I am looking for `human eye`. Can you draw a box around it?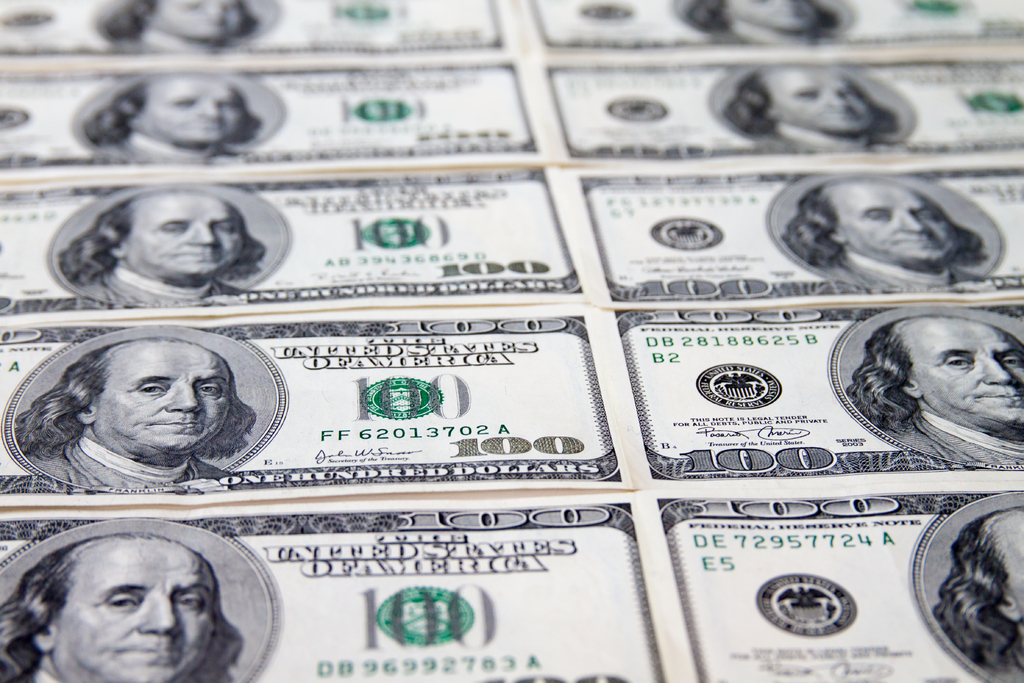
Sure, the bounding box is left=790, top=86, right=819, bottom=100.
